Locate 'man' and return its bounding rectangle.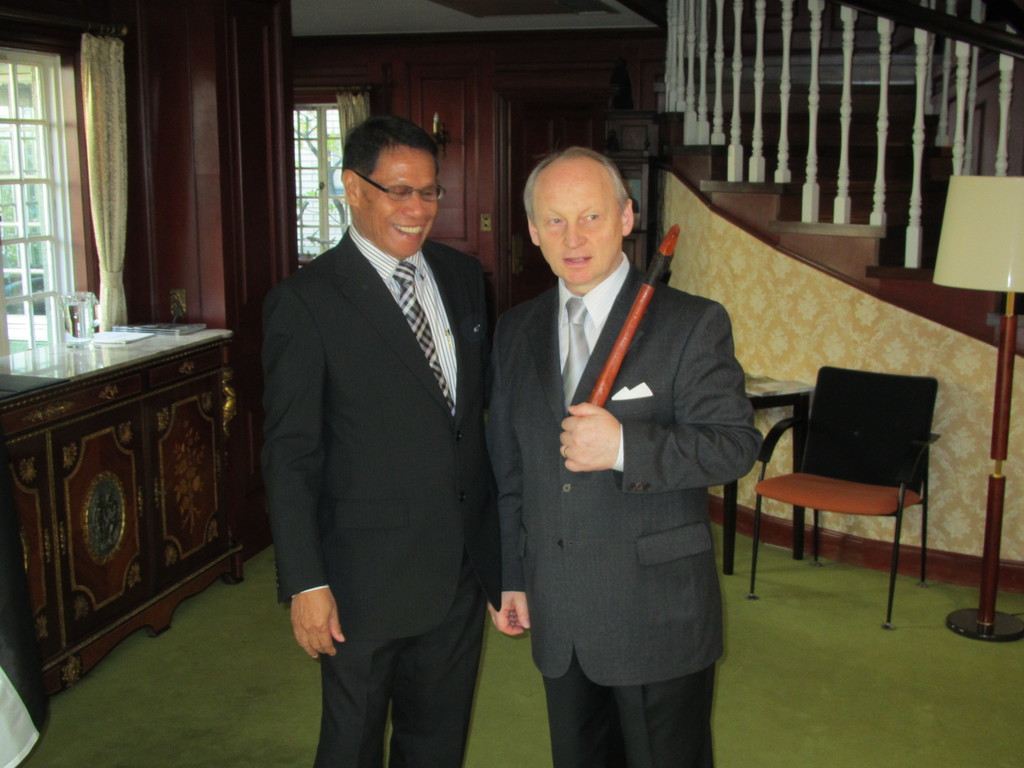
257,111,506,767.
